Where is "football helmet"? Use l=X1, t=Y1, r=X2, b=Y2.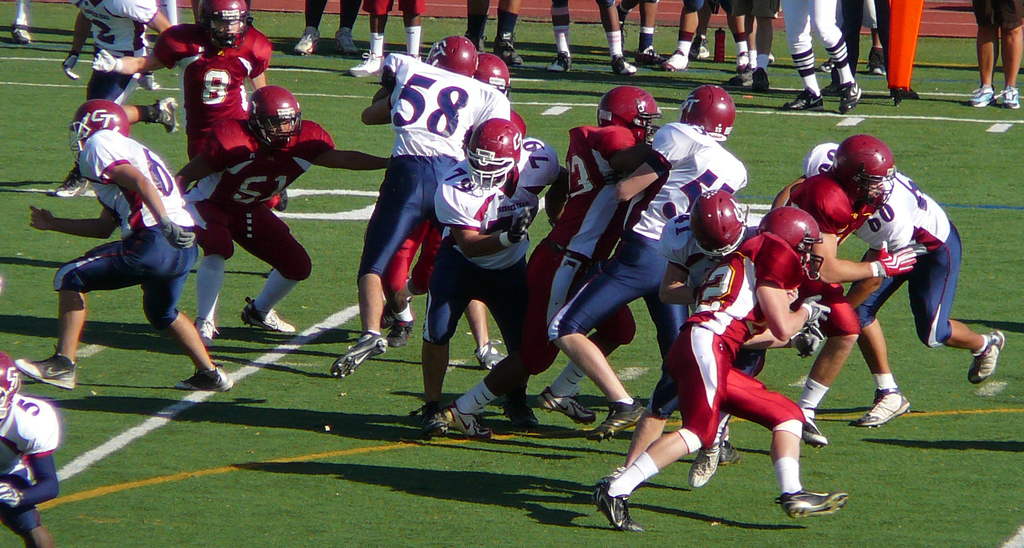
l=68, t=97, r=129, b=158.
